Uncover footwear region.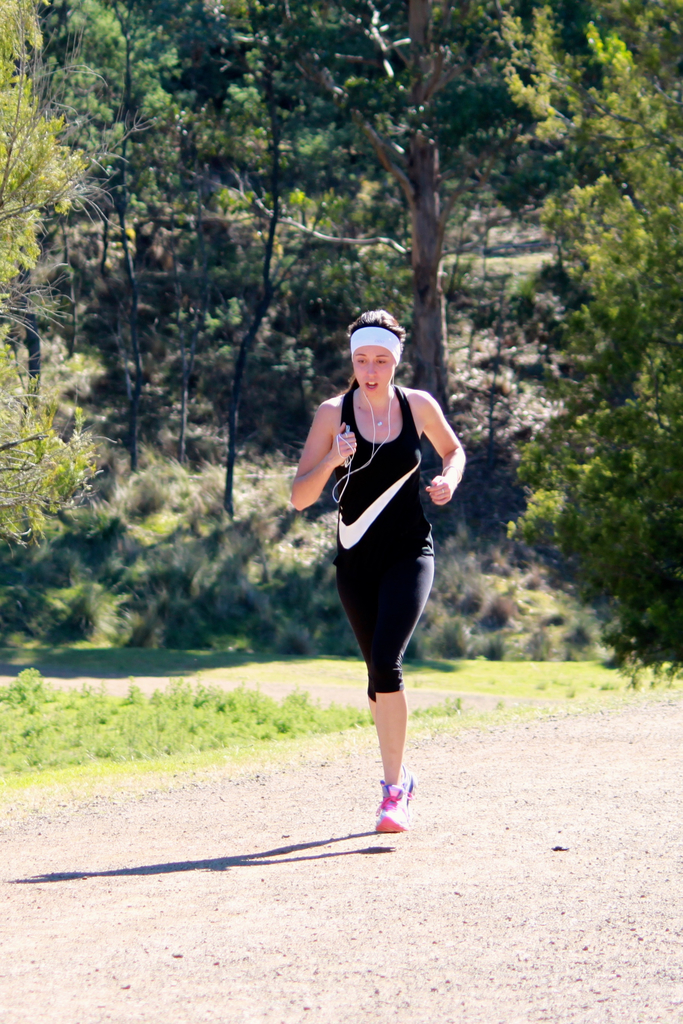
Uncovered: <region>347, 774, 422, 851</region>.
